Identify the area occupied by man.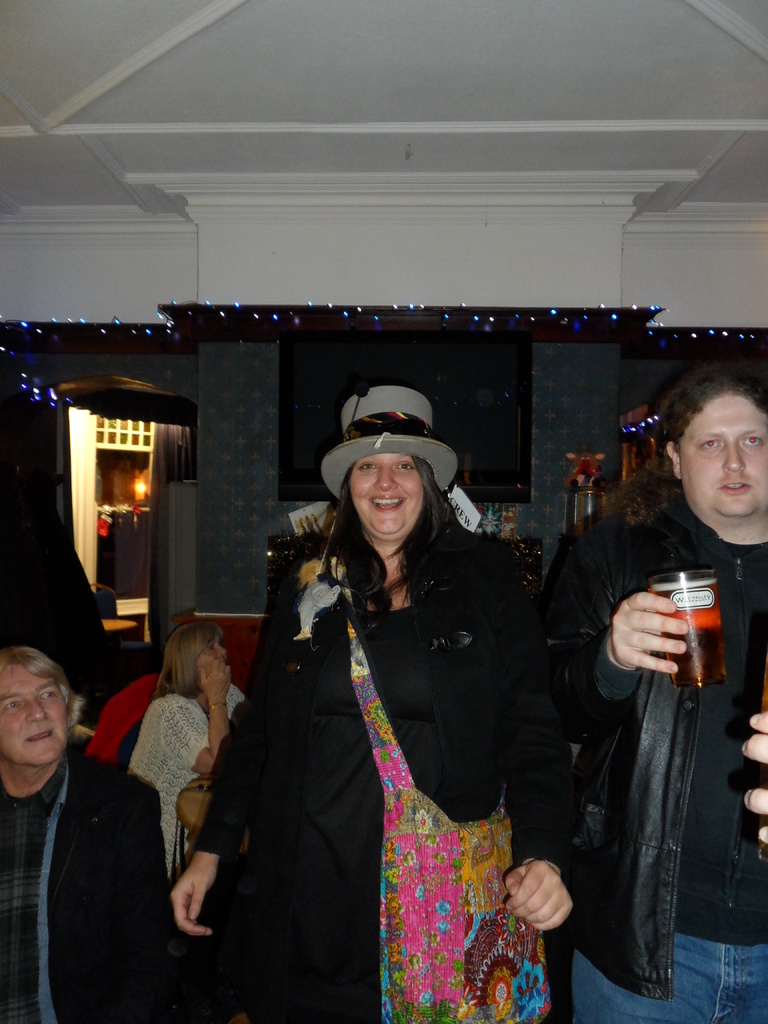
Area: crop(543, 369, 767, 1023).
